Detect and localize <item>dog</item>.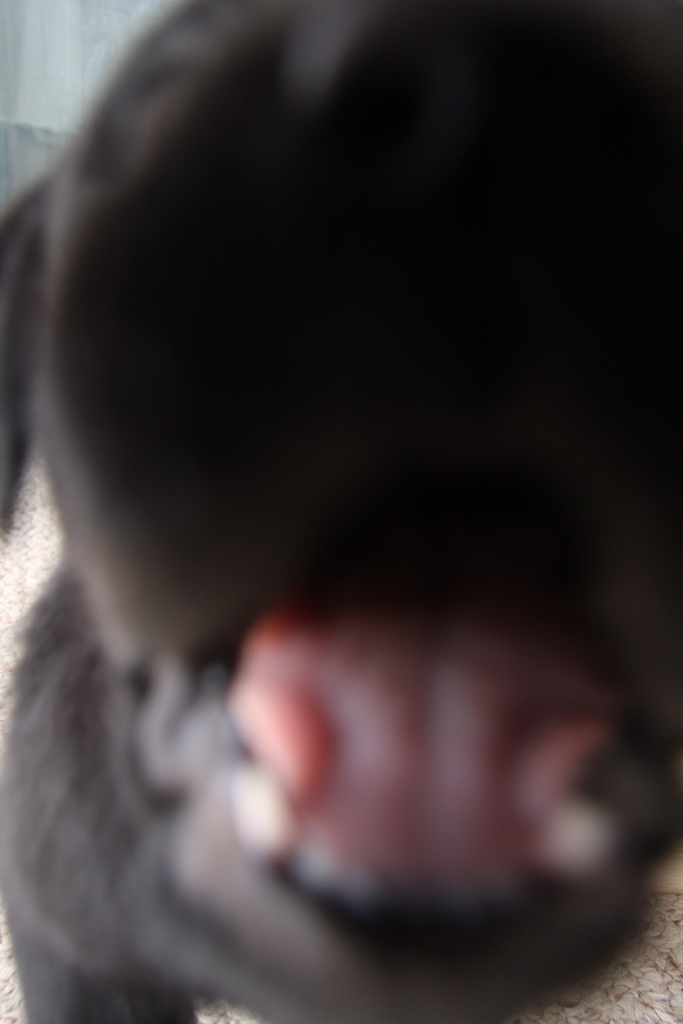
Localized at detection(0, 0, 682, 1023).
